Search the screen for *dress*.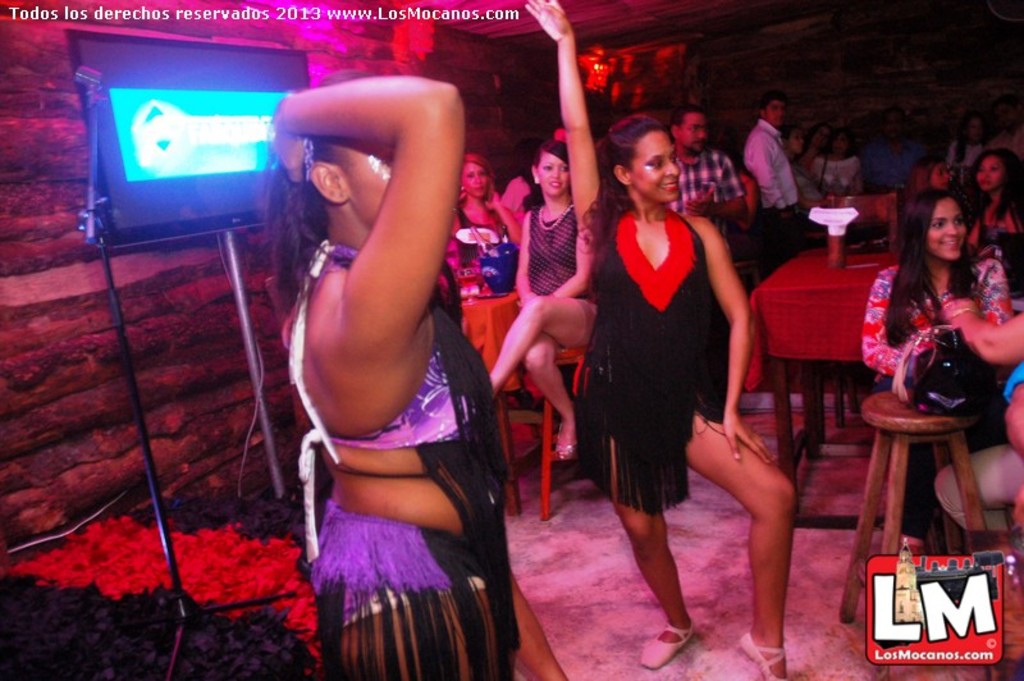
Found at [456, 198, 517, 296].
